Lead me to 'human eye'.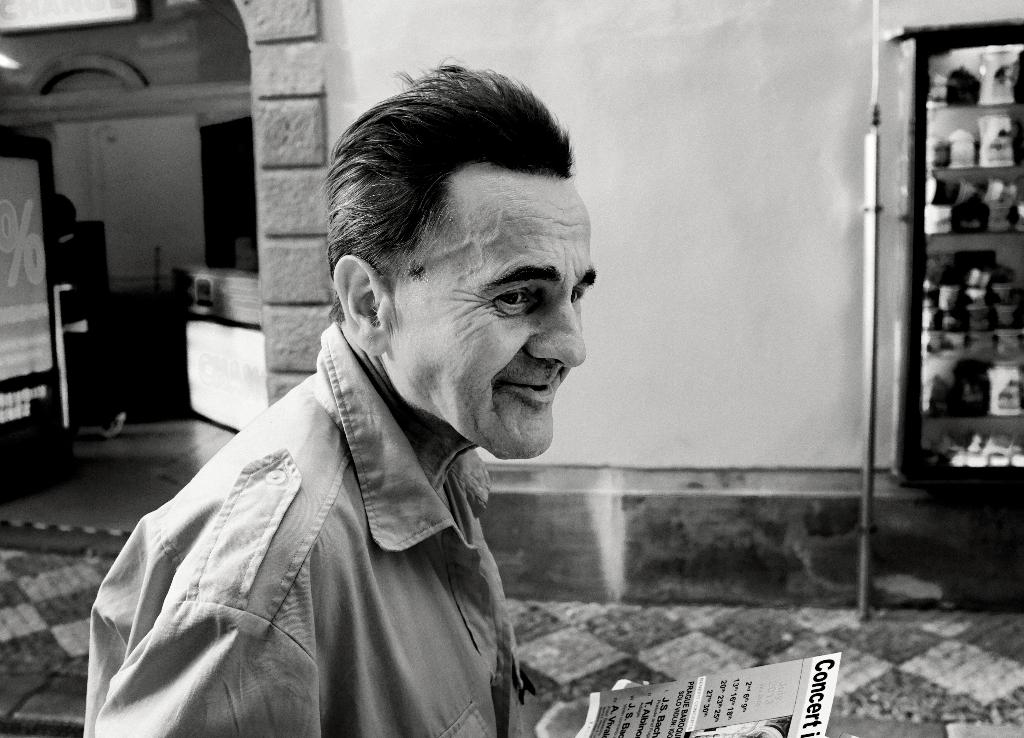
Lead to (493, 284, 535, 309).
